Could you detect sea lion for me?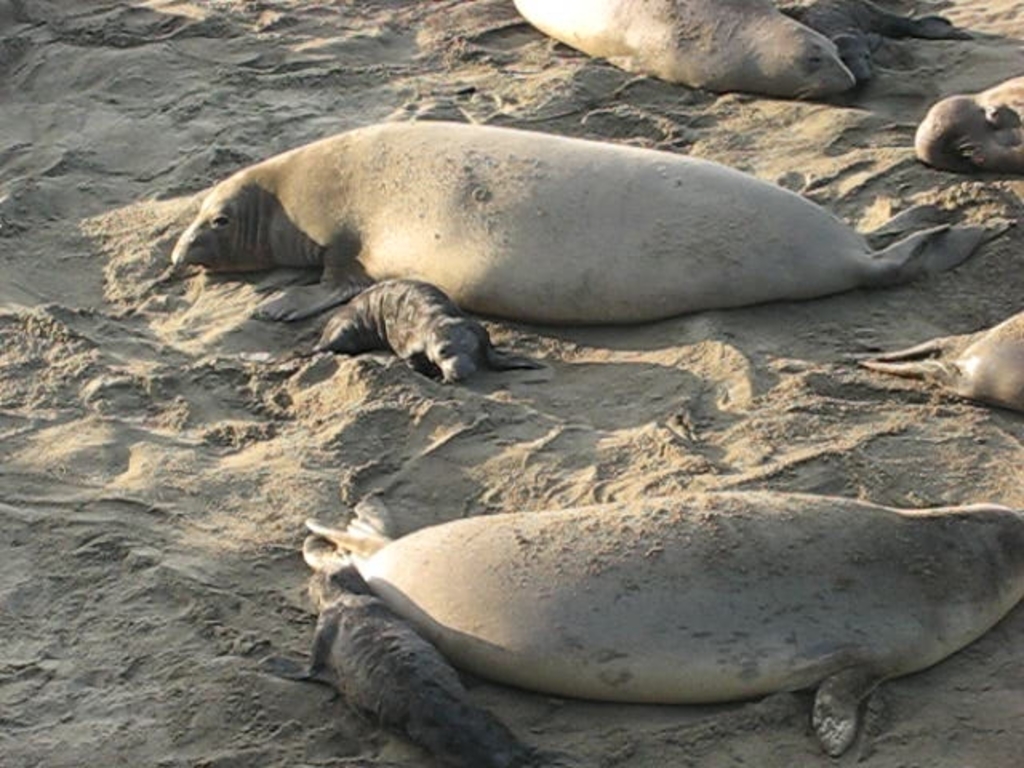
Detection result: {"x1": 909, "y1": 72, "x2": 1022, "y2": 168}.
